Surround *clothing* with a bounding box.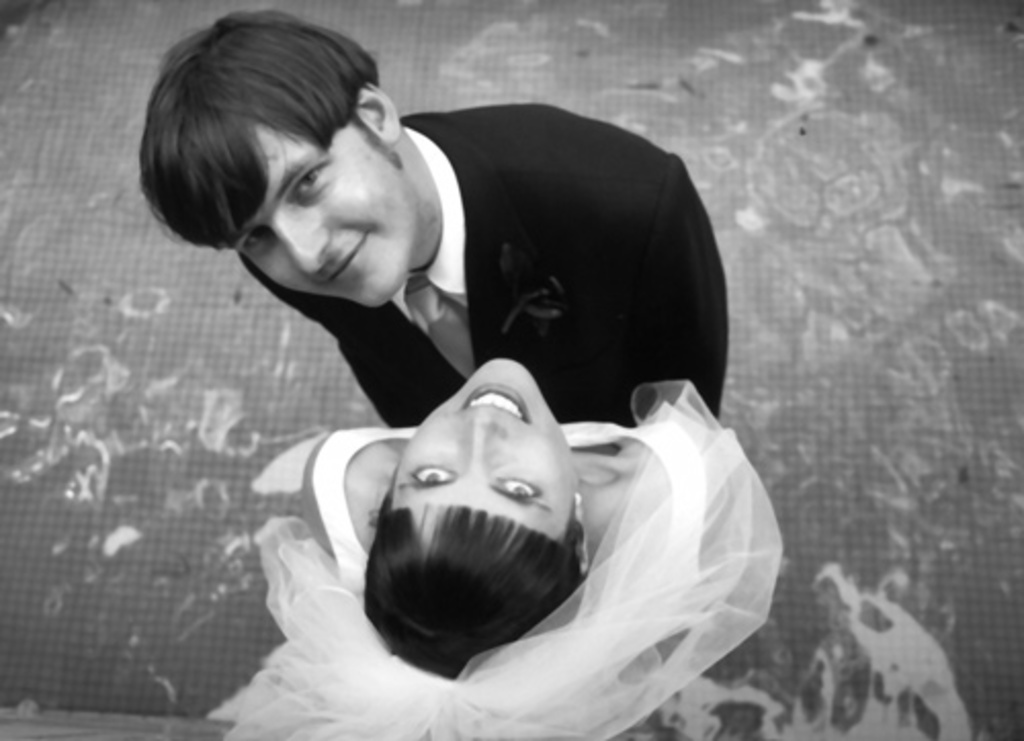
[287,92,702,487].
